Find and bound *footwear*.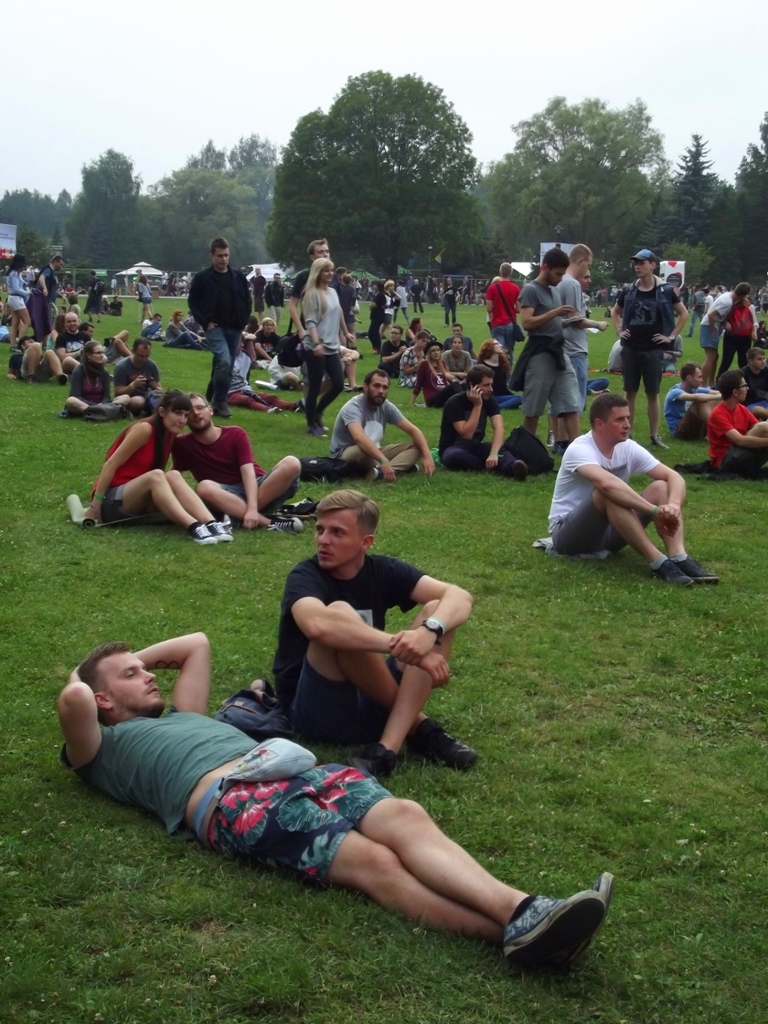
Bound: 349, 744, 398, 782.
